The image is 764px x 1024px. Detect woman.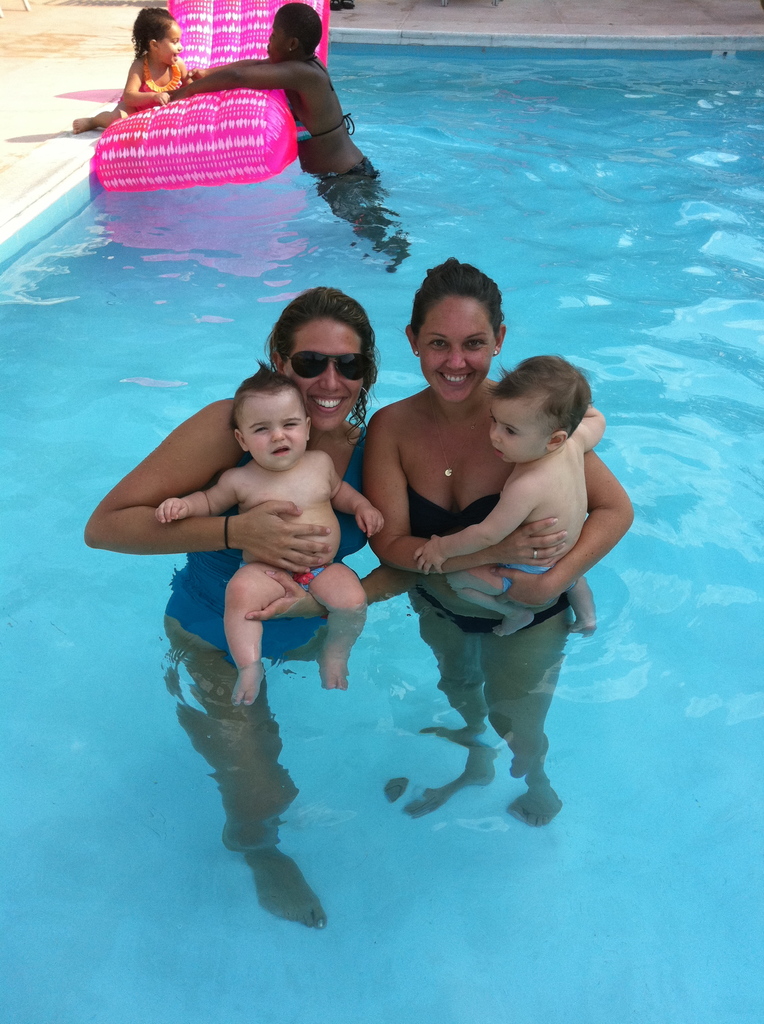
Detection: locate(344, 292, 613, 868).
